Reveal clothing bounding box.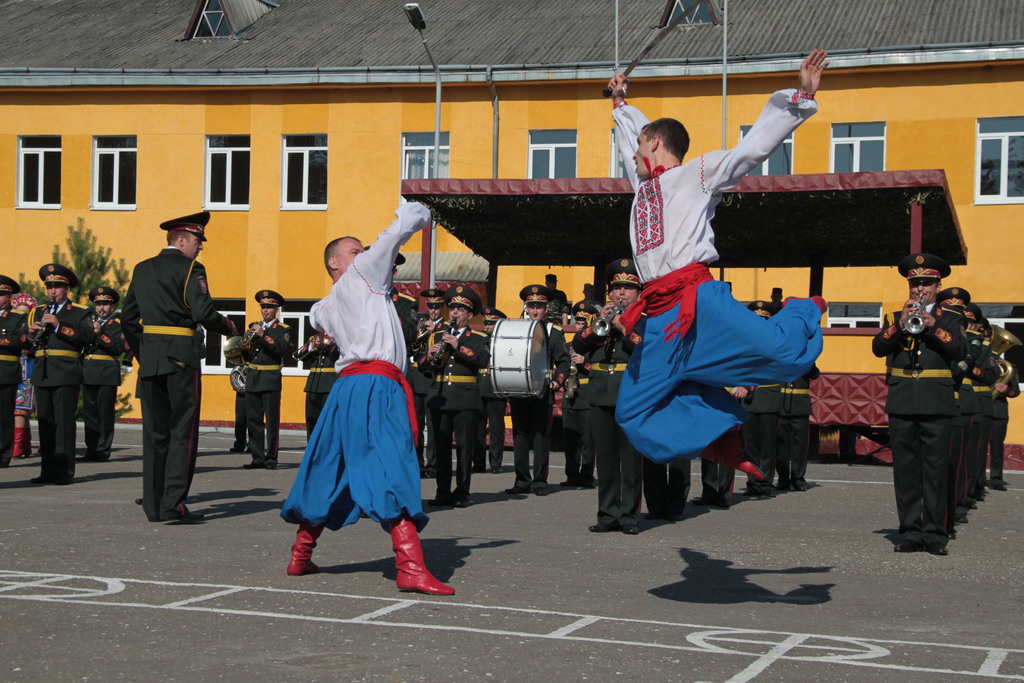
Revealed: 228:354:249:451.
